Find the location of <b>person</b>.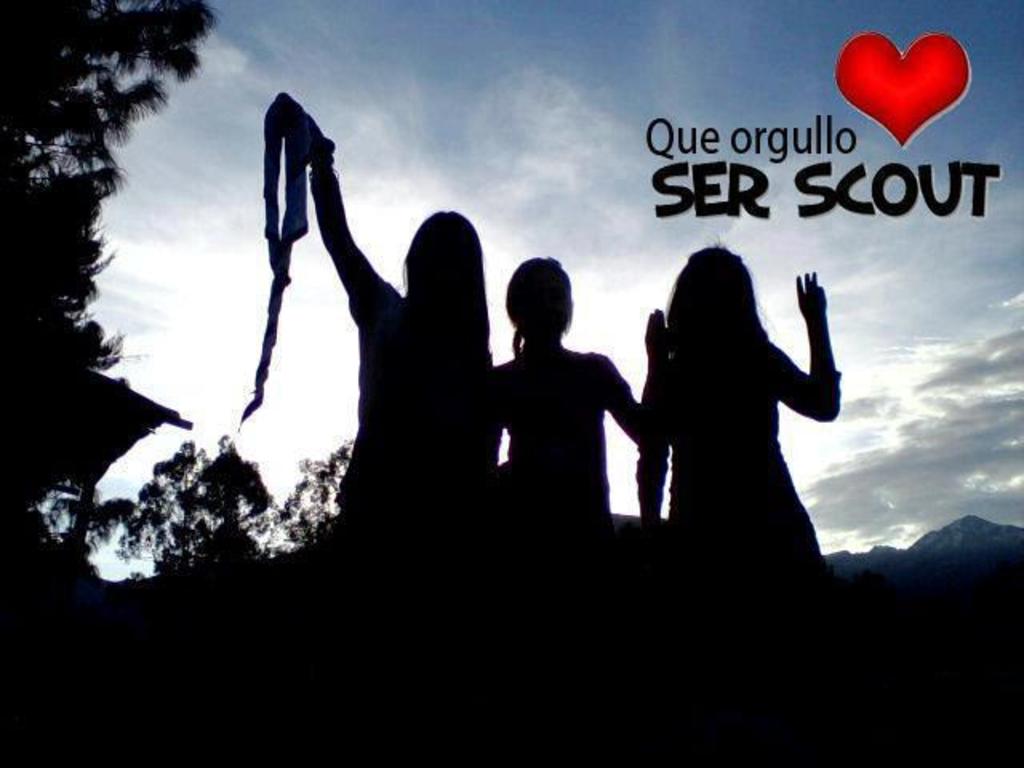
Location: (x1=490, y1=246, x2=670, y2=533).
